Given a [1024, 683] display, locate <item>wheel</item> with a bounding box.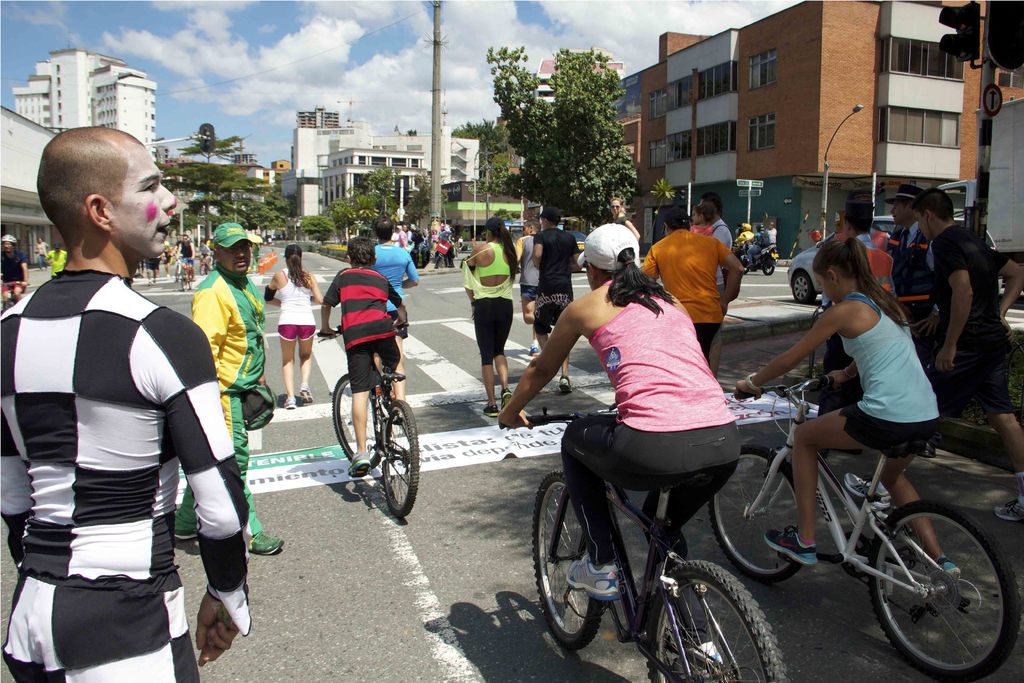
Located: l=765, t=258, r=777, b=277.
